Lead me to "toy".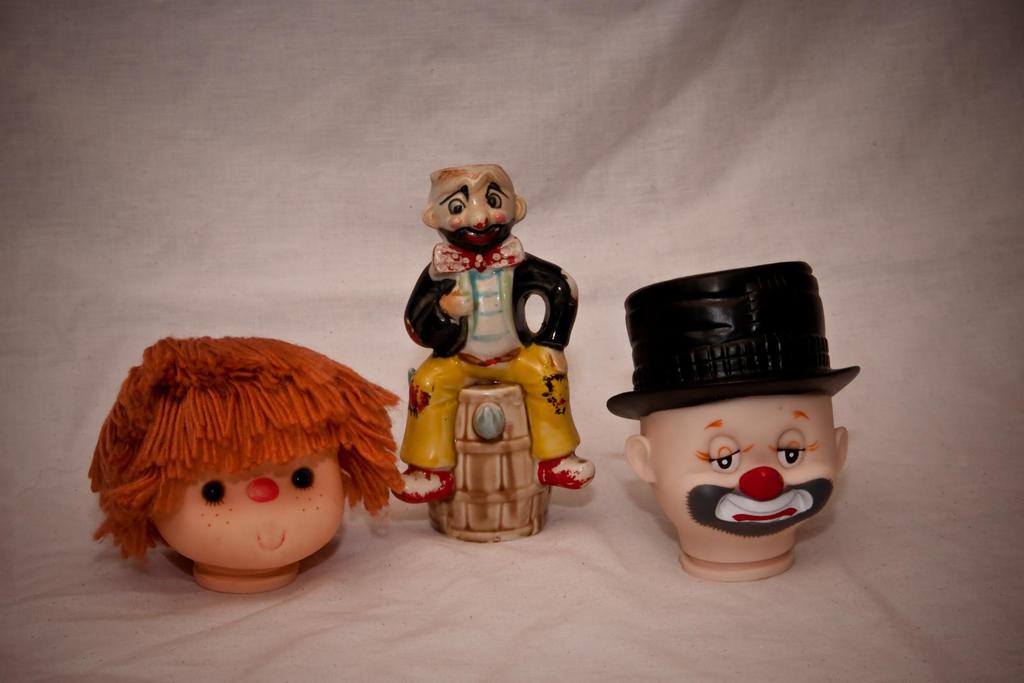
Lead to (609,264,849,574).
